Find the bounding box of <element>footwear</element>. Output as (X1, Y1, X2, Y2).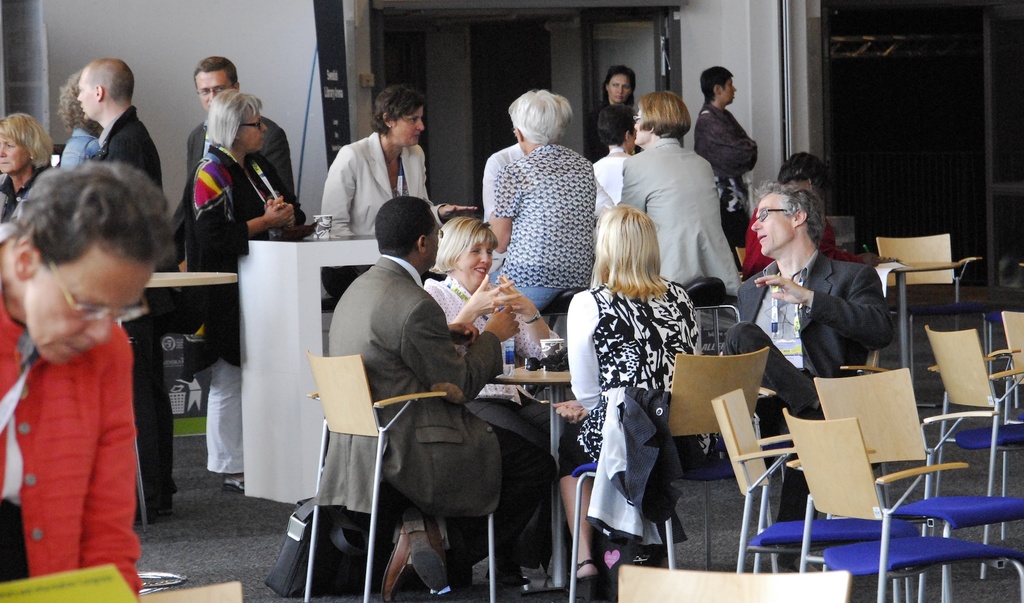
(134, 504, 174, 525).
